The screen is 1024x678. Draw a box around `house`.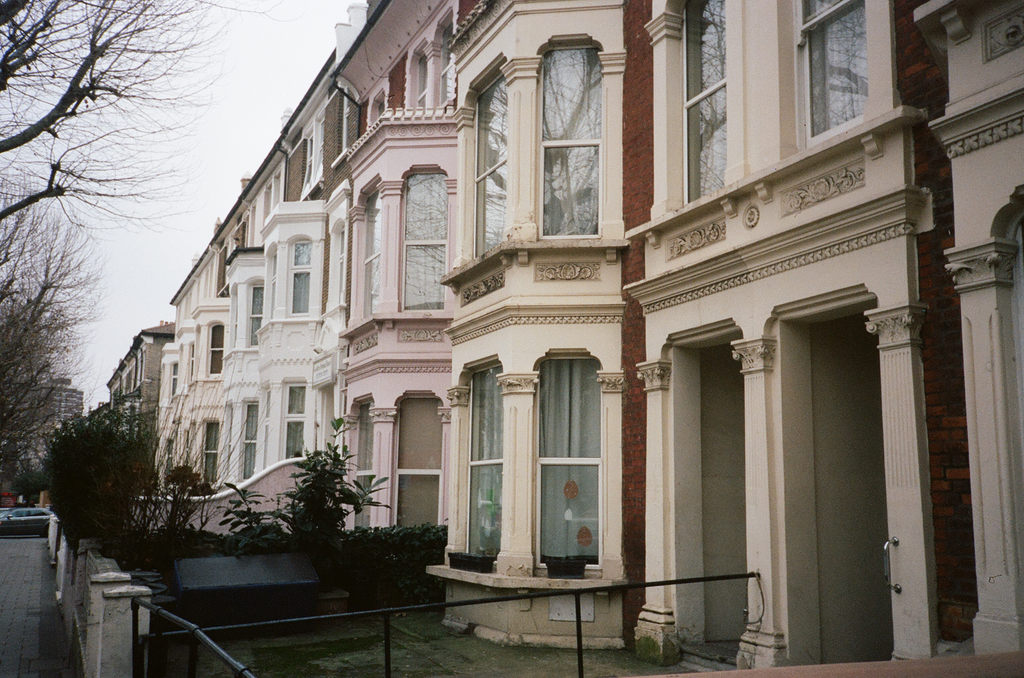
box(434, 0, 644, 651).
